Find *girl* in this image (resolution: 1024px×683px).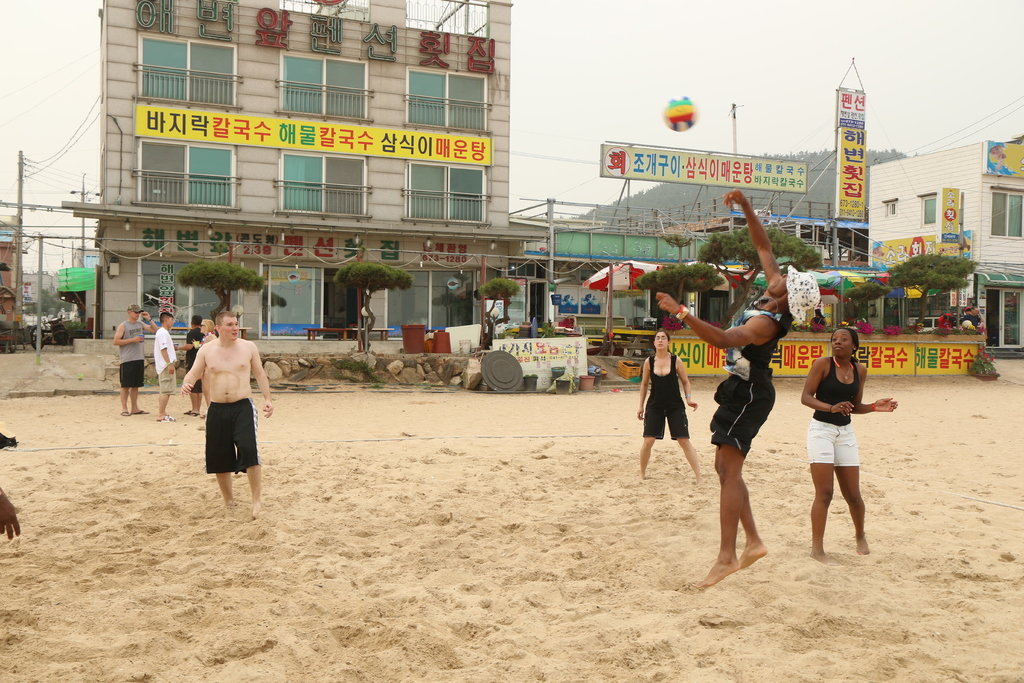
<region>798, 327, 898, 566</region>.
